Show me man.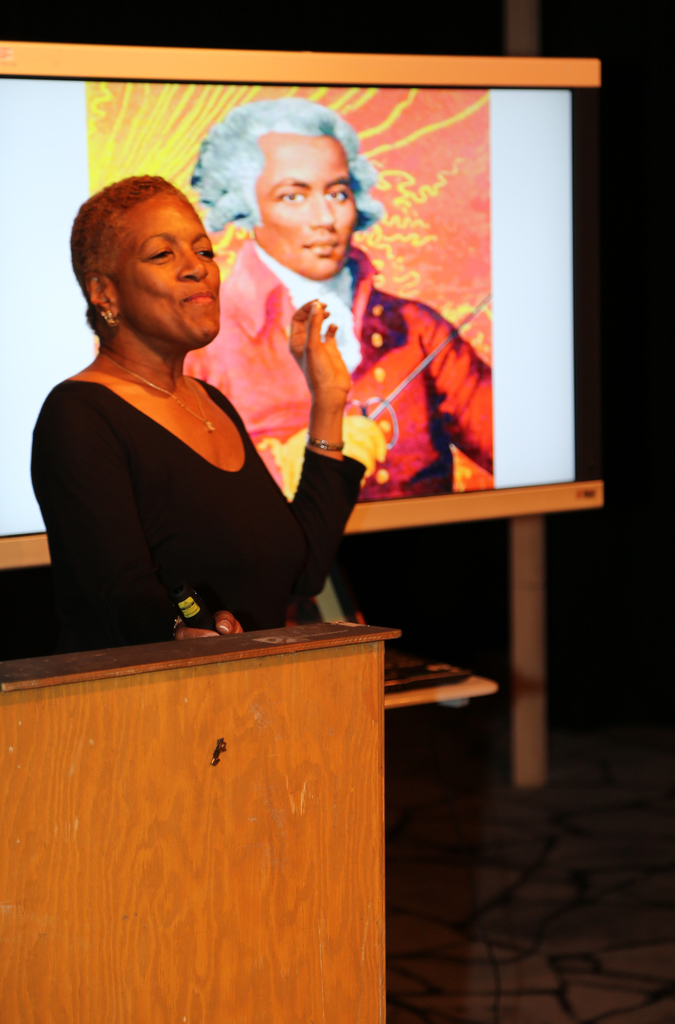
man is here: [178, 94, 494, 507].
